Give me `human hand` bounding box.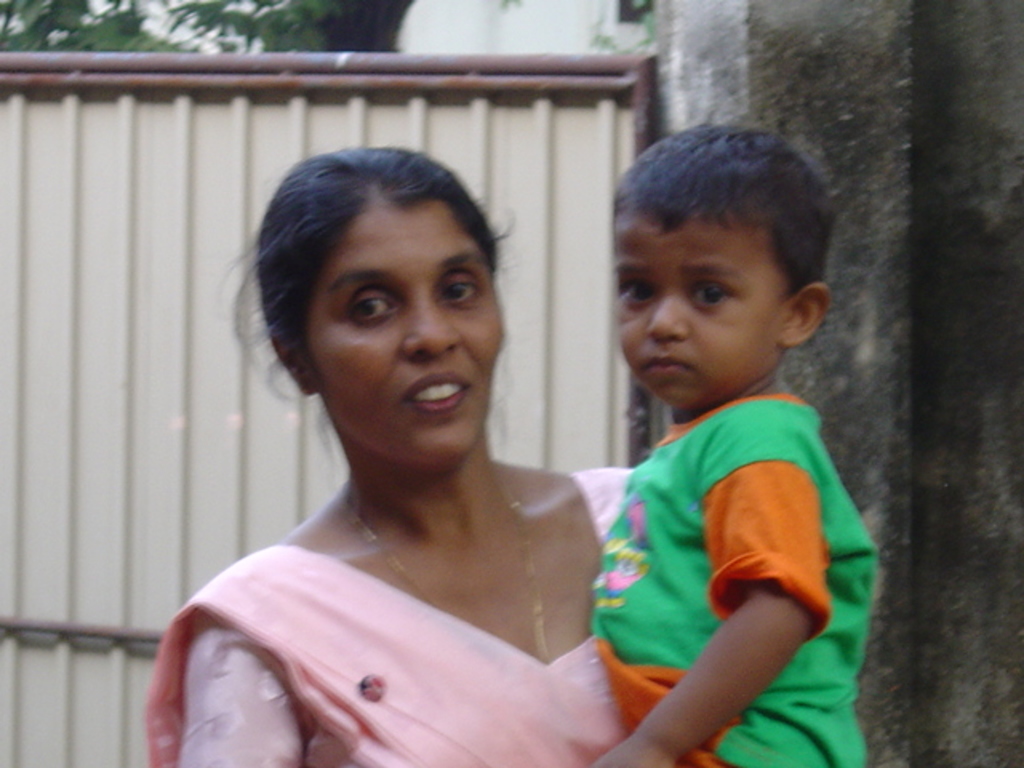
box(590, 432, 838, 766).
